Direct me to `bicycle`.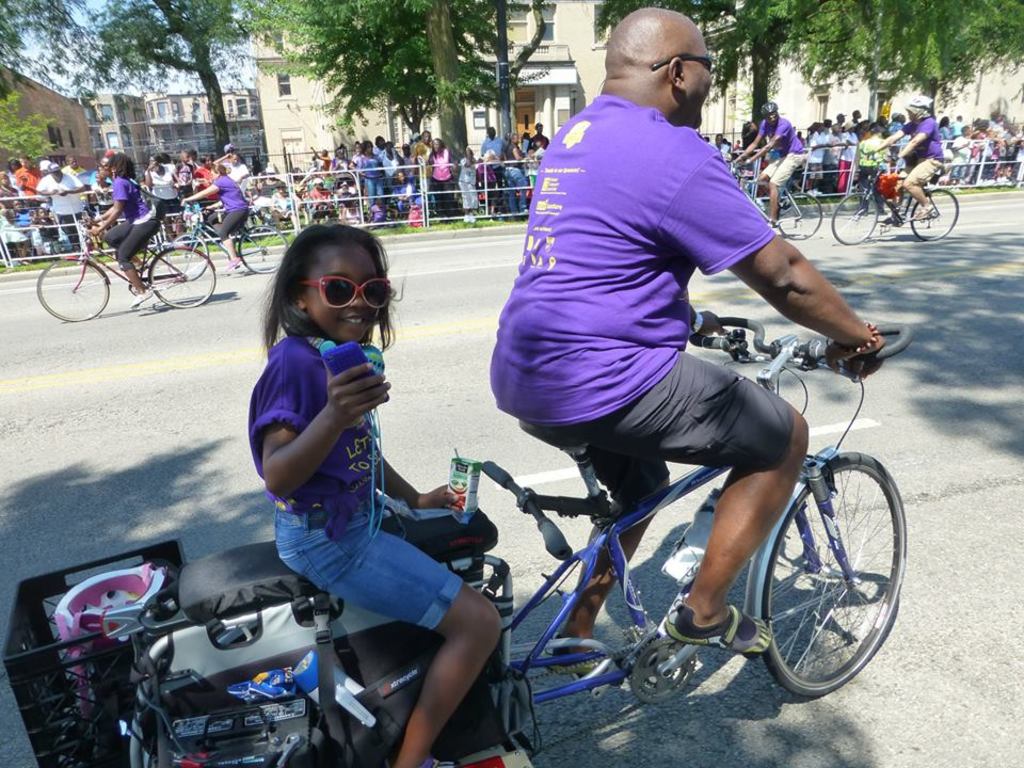
Direction: 25,192,202,319.
